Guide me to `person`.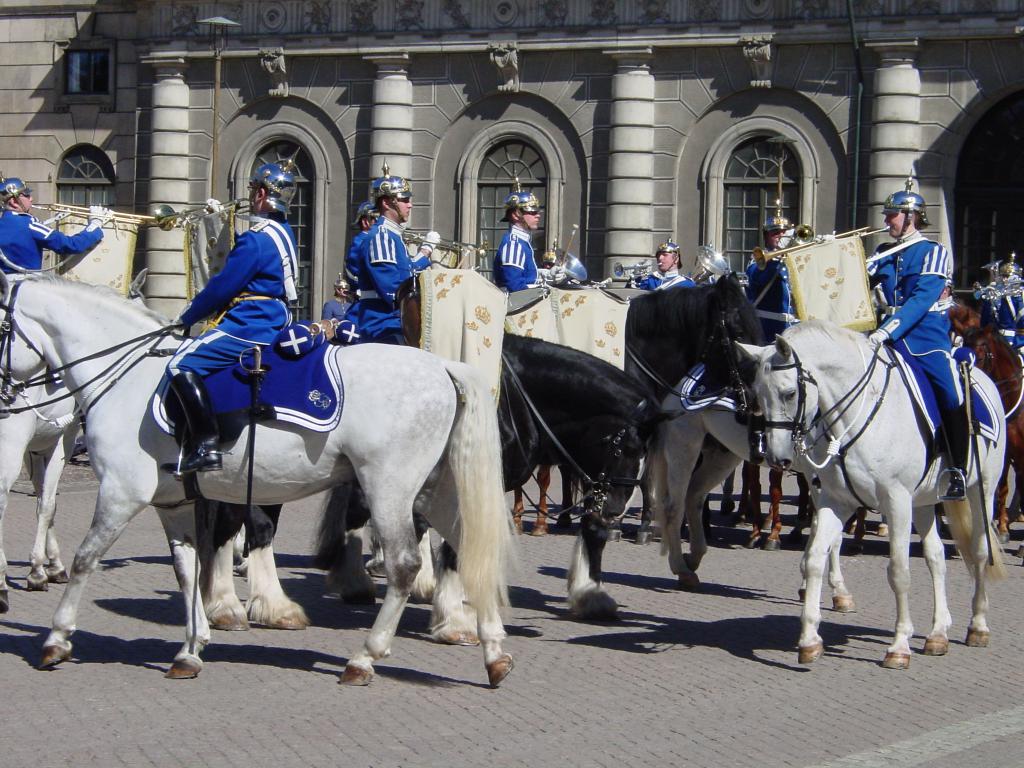
Guidance: (493,189,541,287).
